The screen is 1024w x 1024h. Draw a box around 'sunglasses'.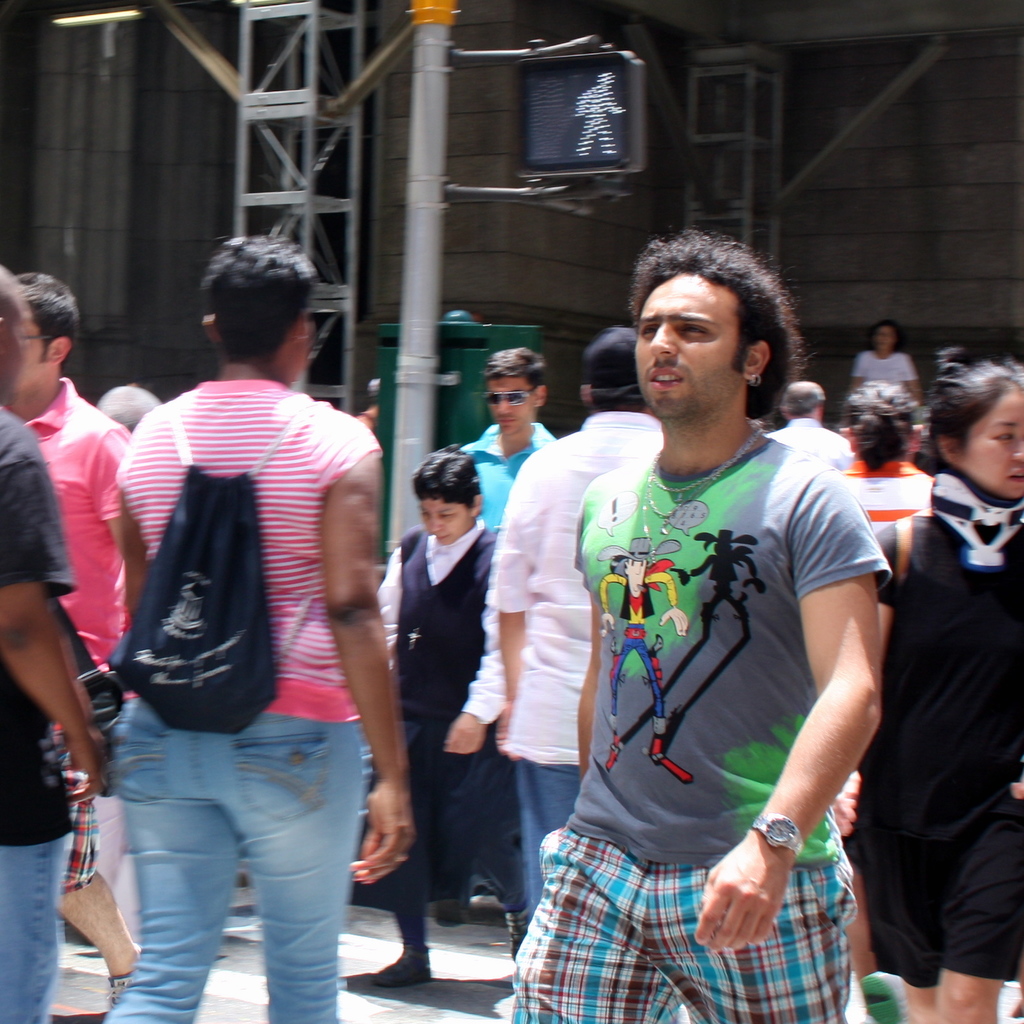
[left=481, top=389, right=536, bottom=406].
